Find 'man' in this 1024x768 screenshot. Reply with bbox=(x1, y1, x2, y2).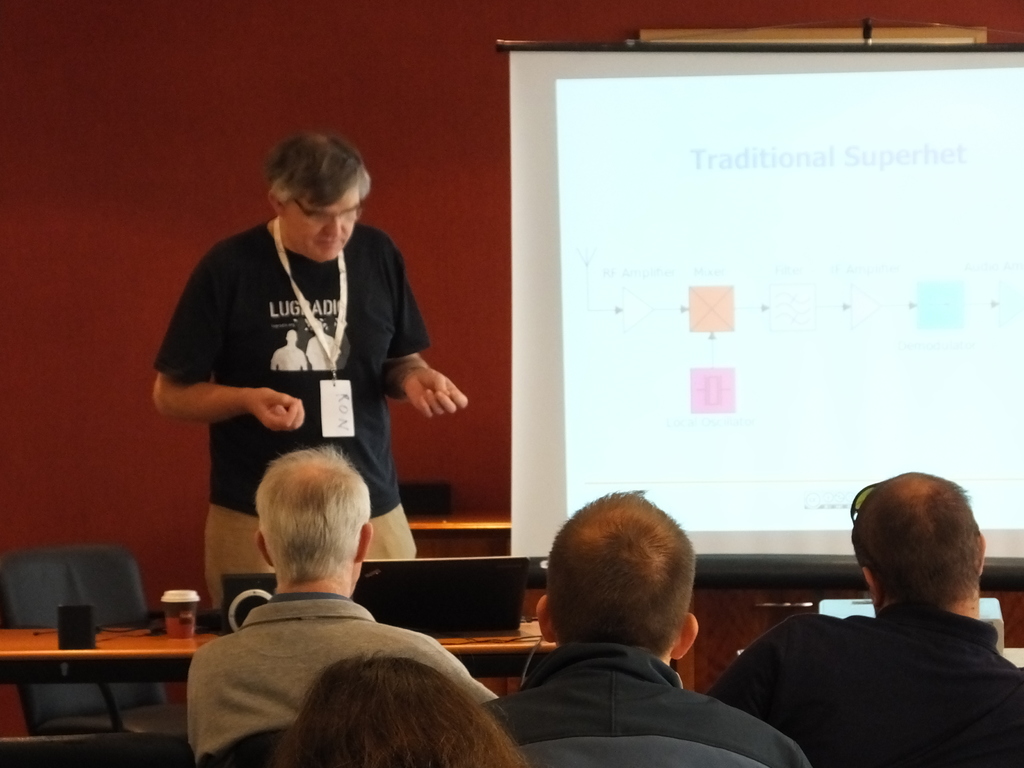
bbox=(148, 135, 468, 609).
